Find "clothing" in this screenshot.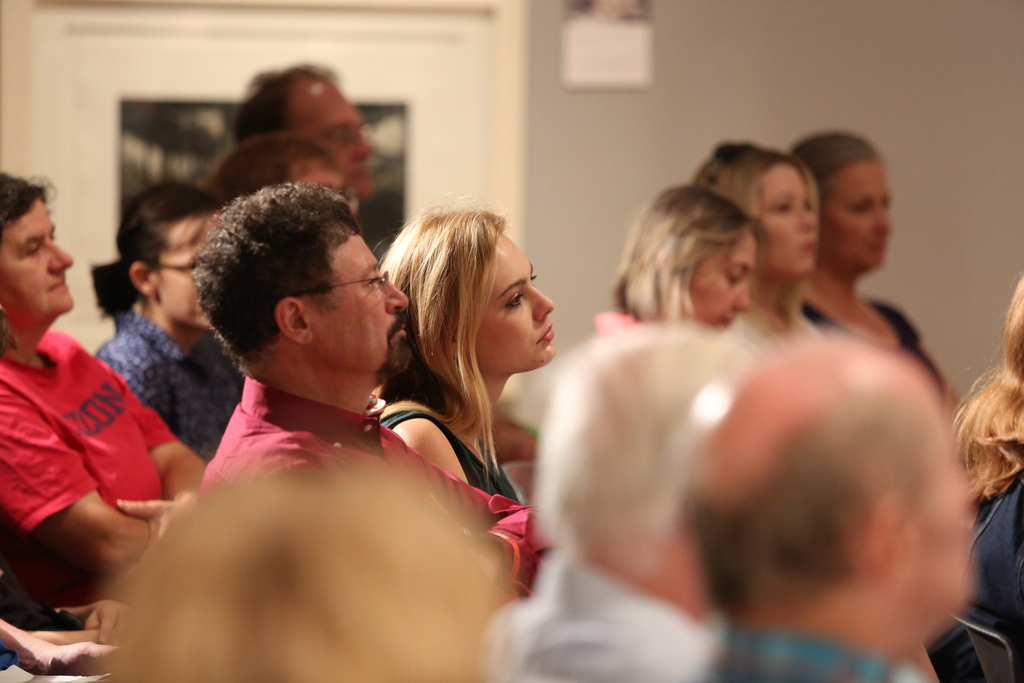
The bounding box for "clothing" is [left=678, top=625, right=947, bottom=682].
